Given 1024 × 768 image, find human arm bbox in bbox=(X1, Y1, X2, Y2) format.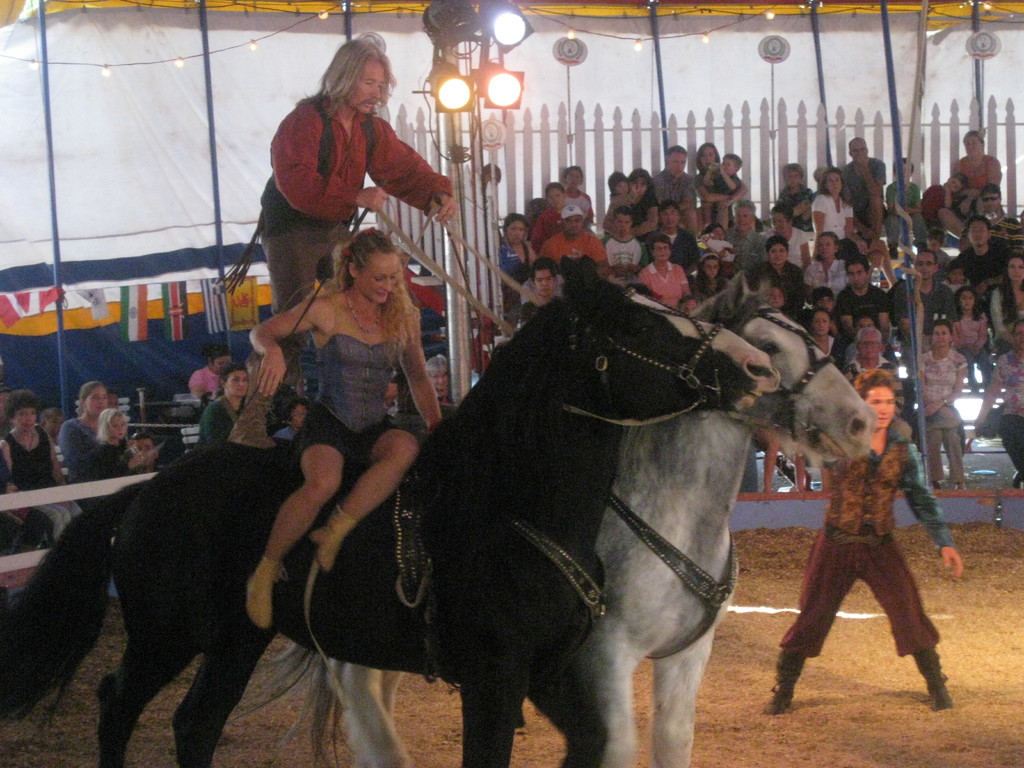
bbox=(196, 401, 220, 452).
